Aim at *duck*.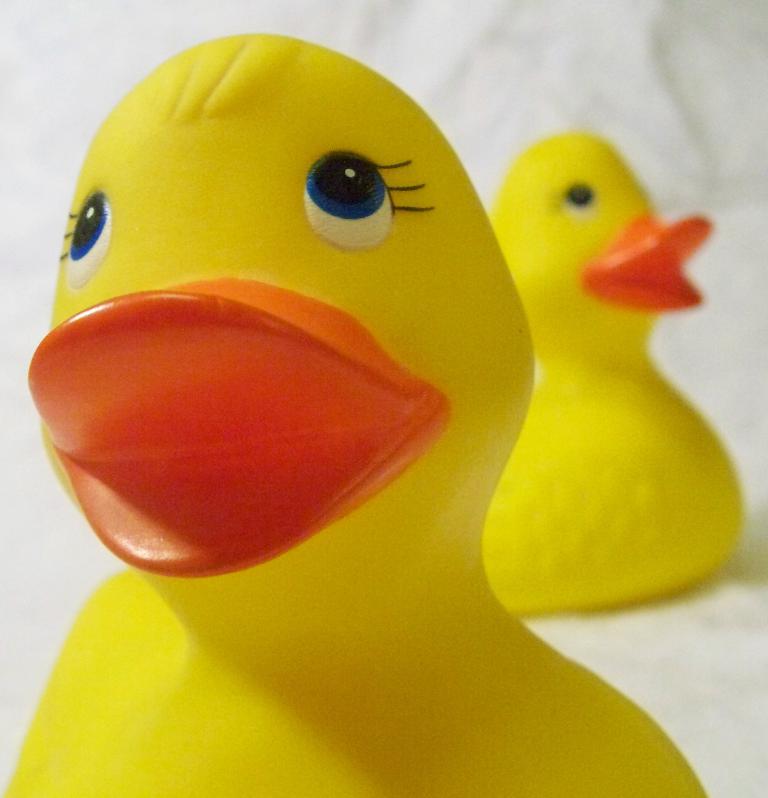
Aimed at (477, 130, 741, 622).
